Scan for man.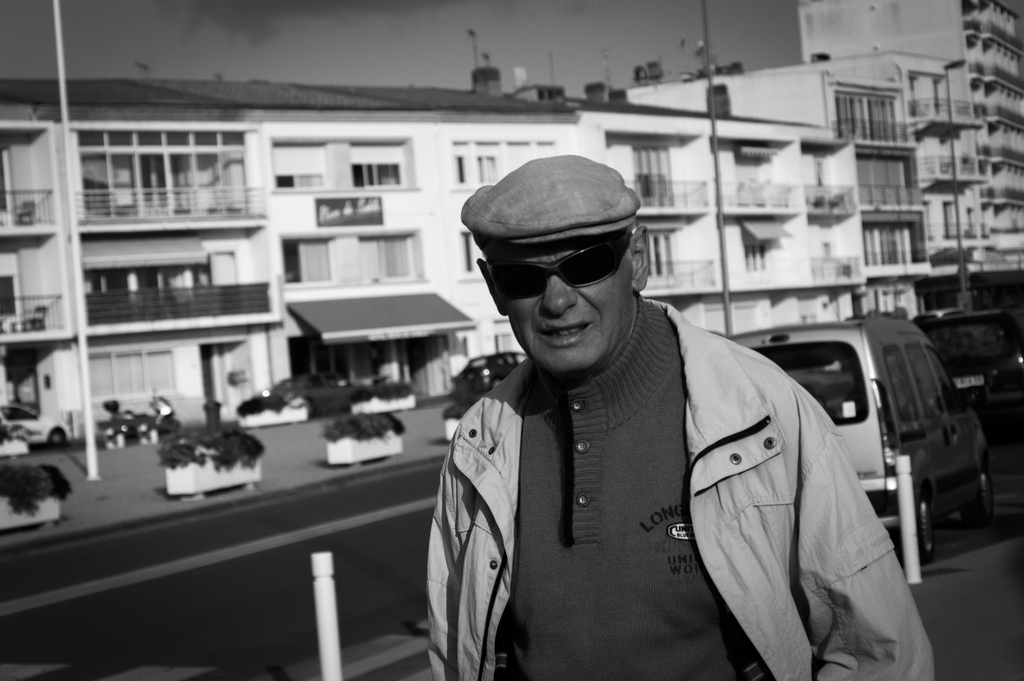
Scan result: 421/142/937/680.
